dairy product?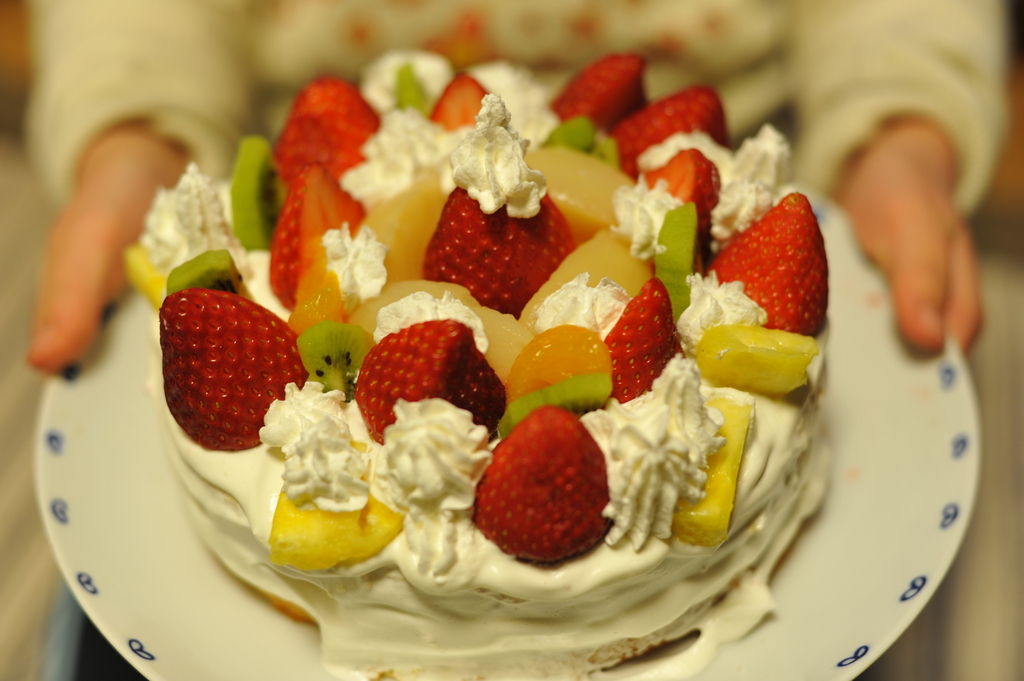
[x1=384, y1=397, x2=499, y2=583]
